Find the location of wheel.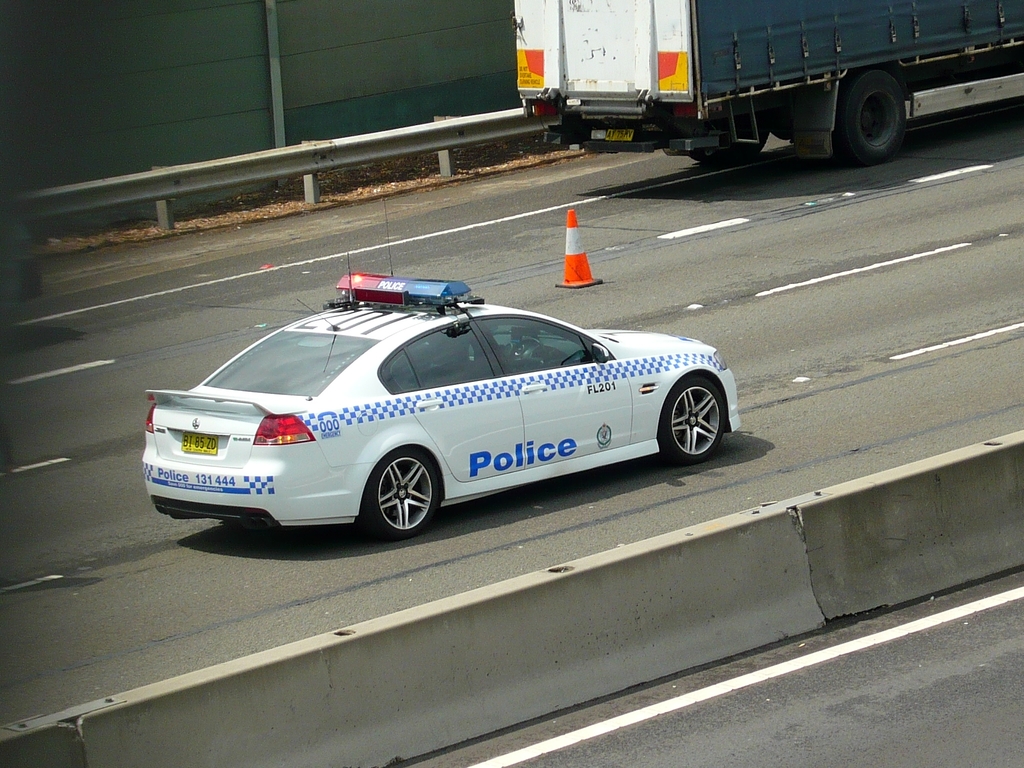
Location: (830, 66, 911, 177).
